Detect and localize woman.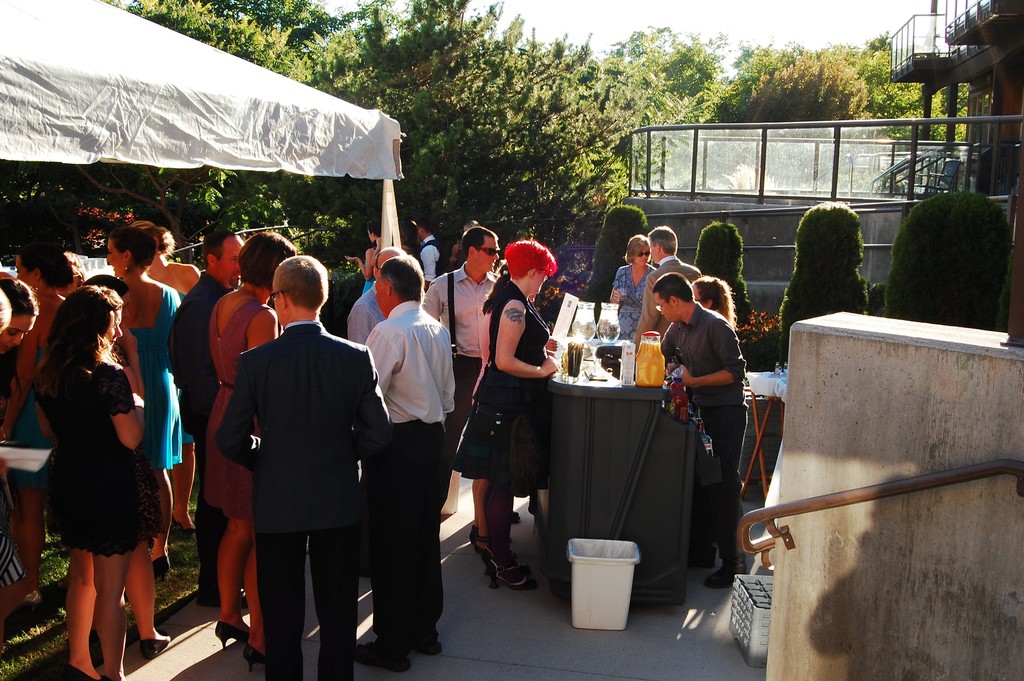
Localized at [x1=106, y1=222, x2=184, y2=573].
